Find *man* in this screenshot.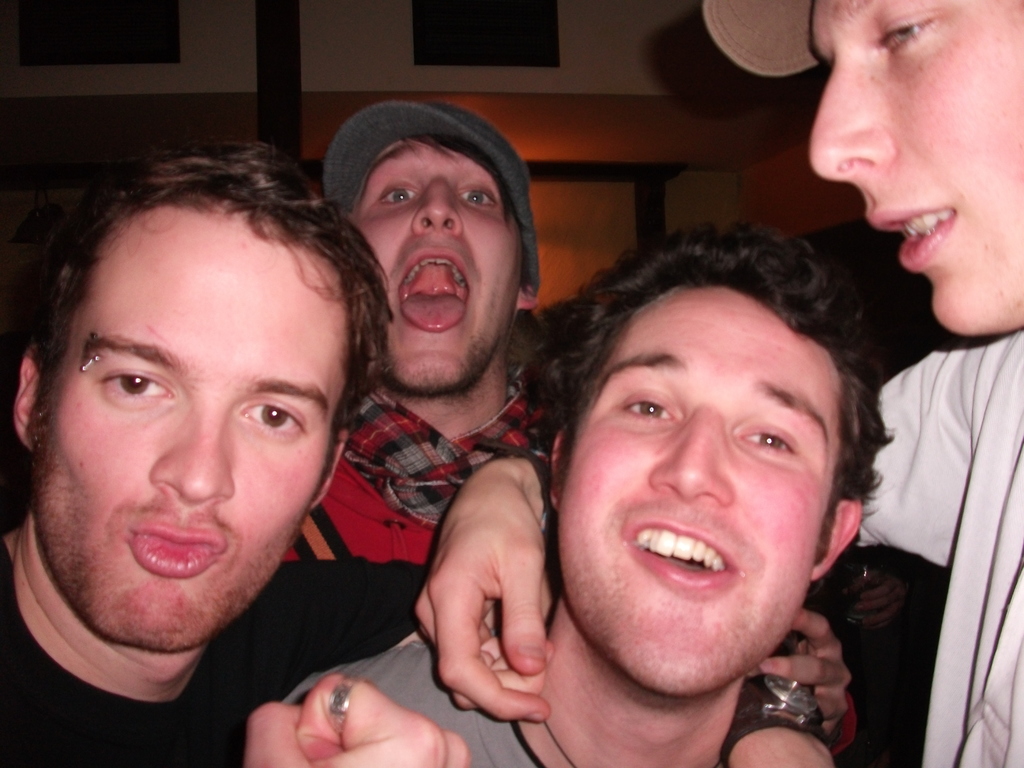
The bounding box for *man* is <box>0,97,498,767</box>.
